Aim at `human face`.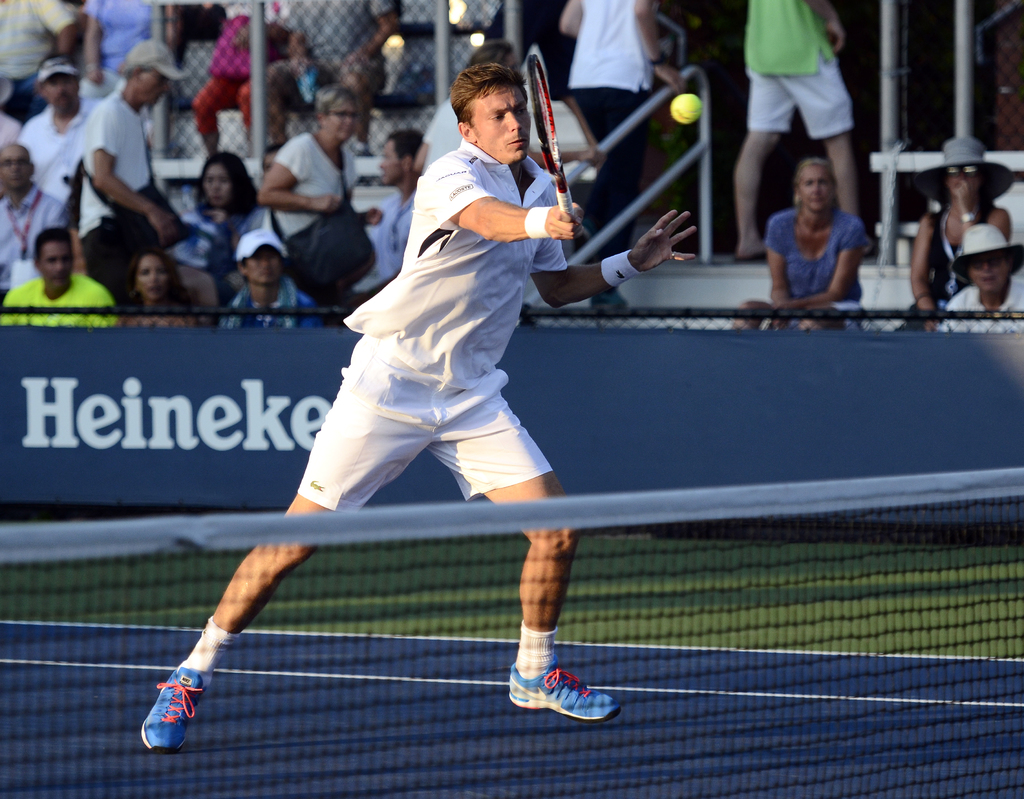
Aimed at 467/81/534/164.
